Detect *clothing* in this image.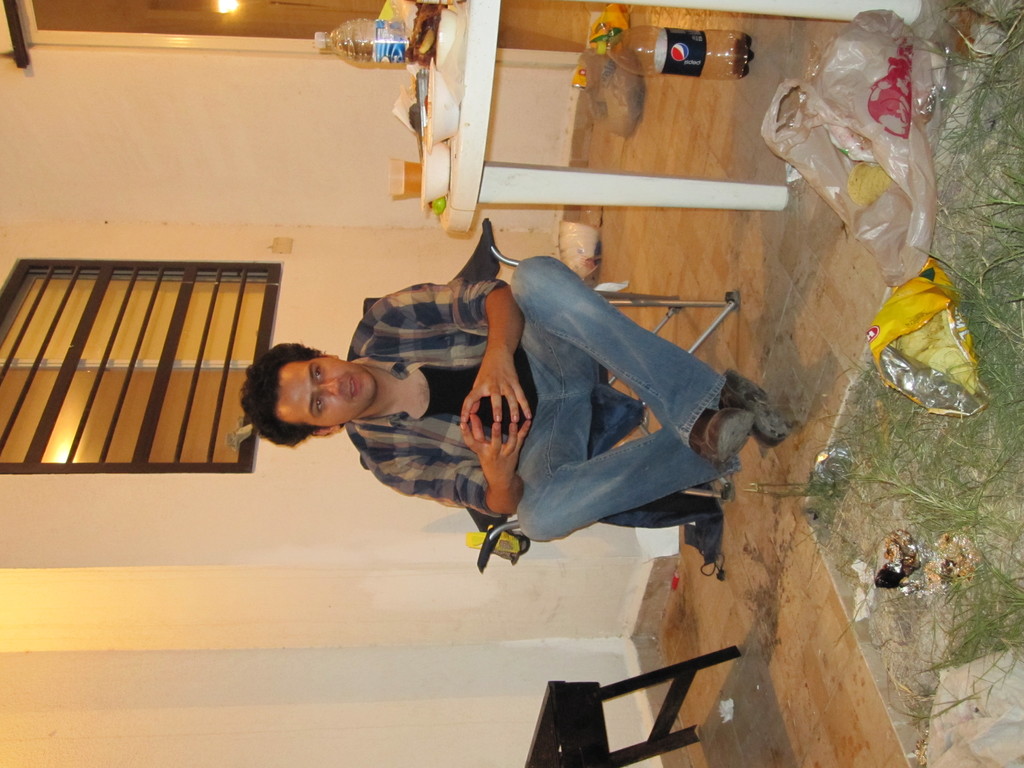
Detection: <region>253, 271, 719, 572</region>.
